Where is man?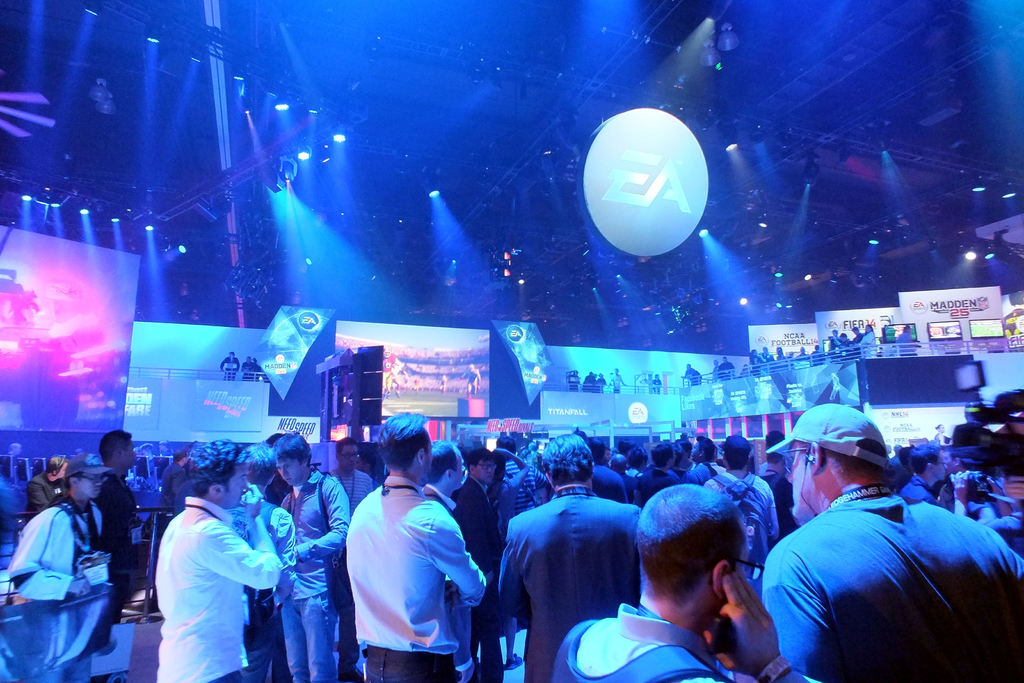
rect(28, 456, 68, 522).
